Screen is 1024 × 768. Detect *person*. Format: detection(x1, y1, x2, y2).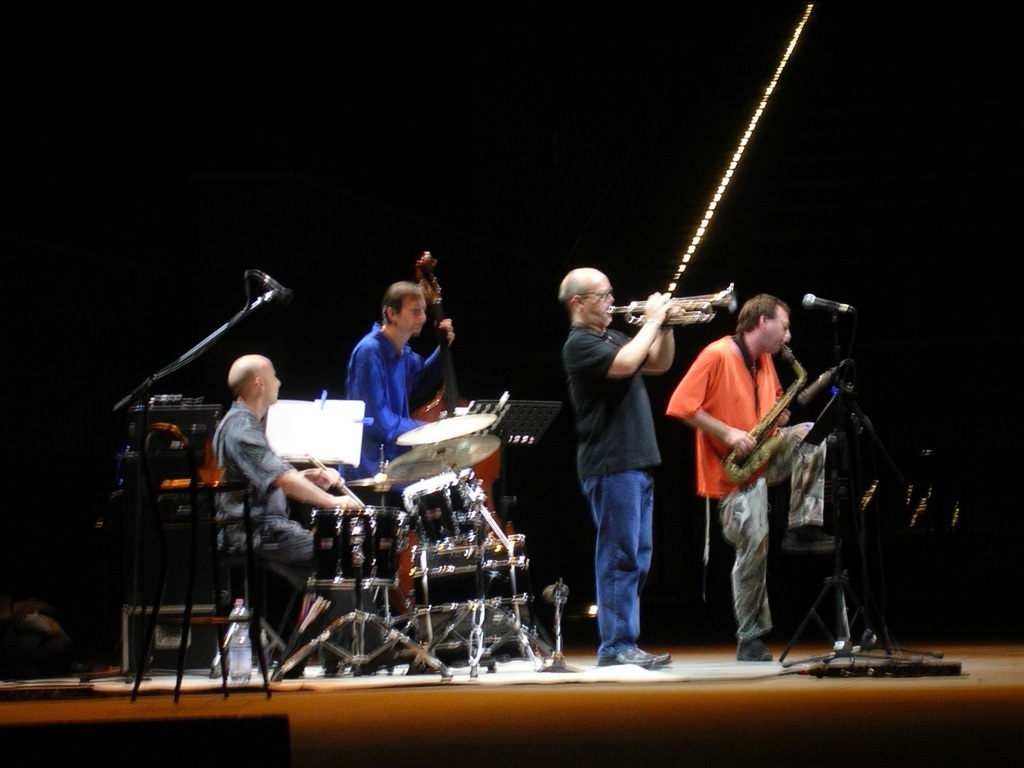
detection(662, 294, 840, 678).
